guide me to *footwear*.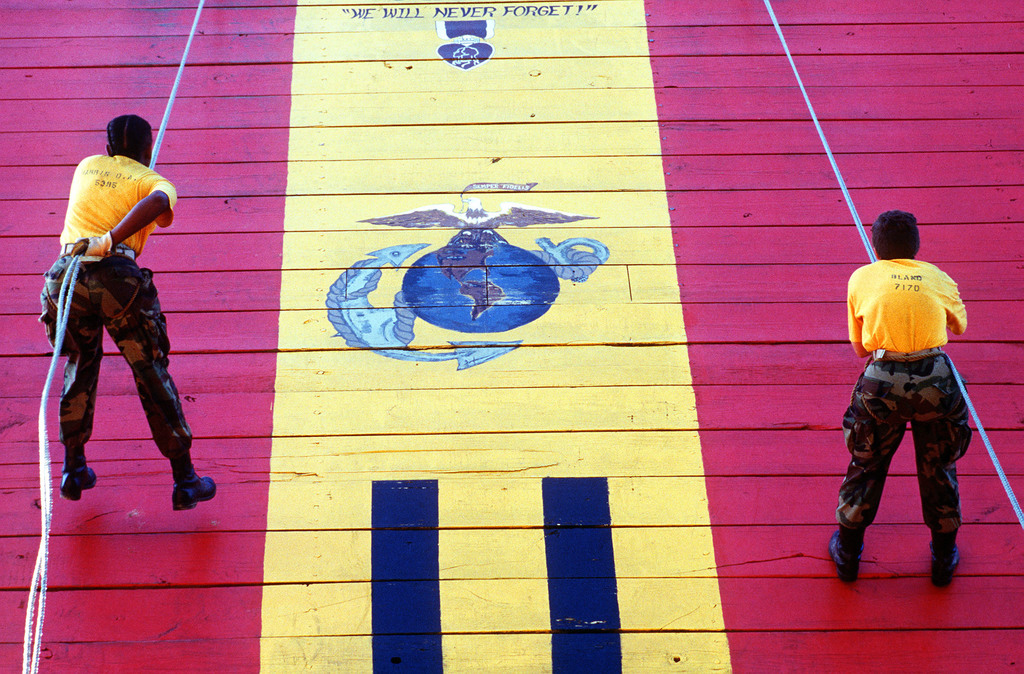
Guidance: bbox(829, 526, 860, 580).
